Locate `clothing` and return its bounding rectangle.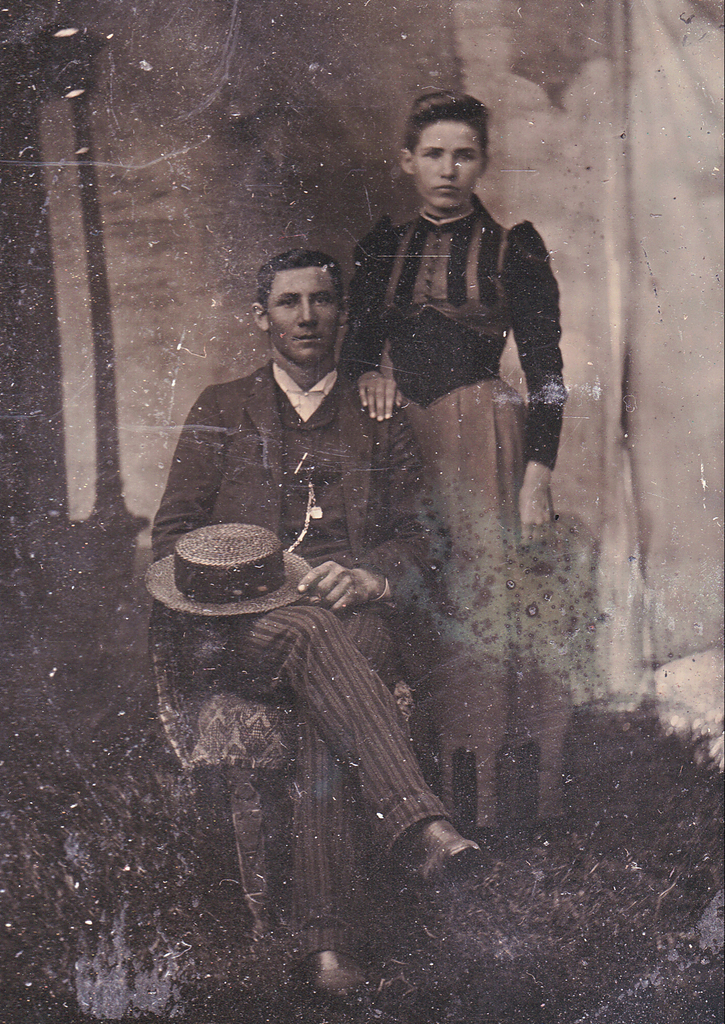
pyautogui.locateOnScreen(147, 357, 453, 973).
